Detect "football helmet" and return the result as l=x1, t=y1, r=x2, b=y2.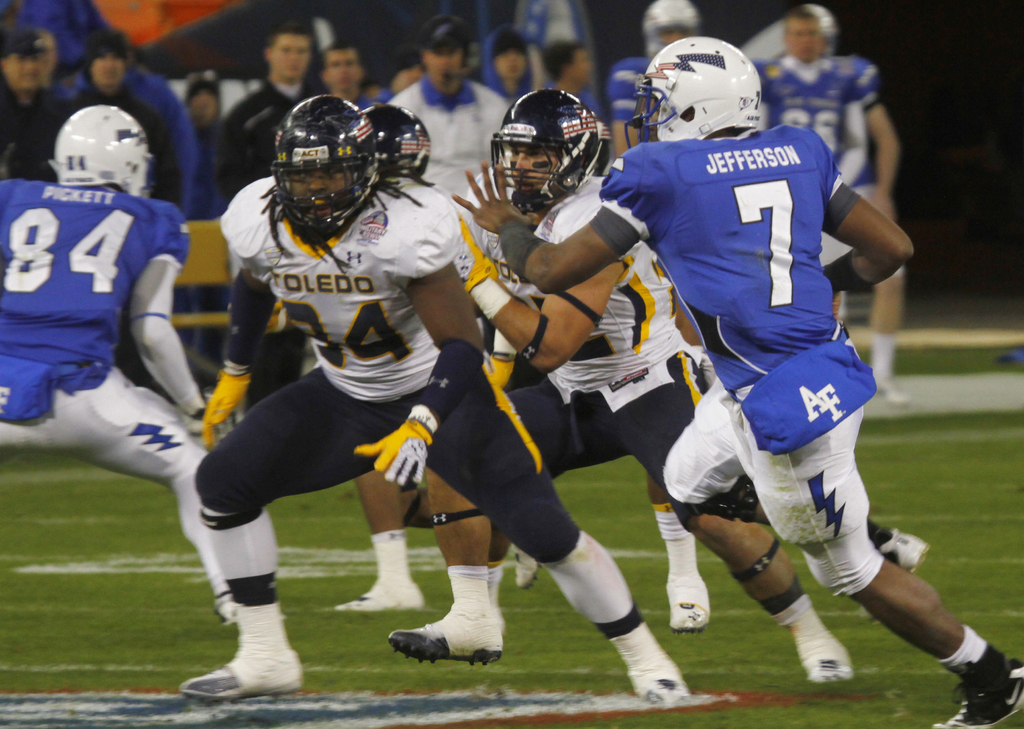
l=269, t=97, r=385, b=253.
